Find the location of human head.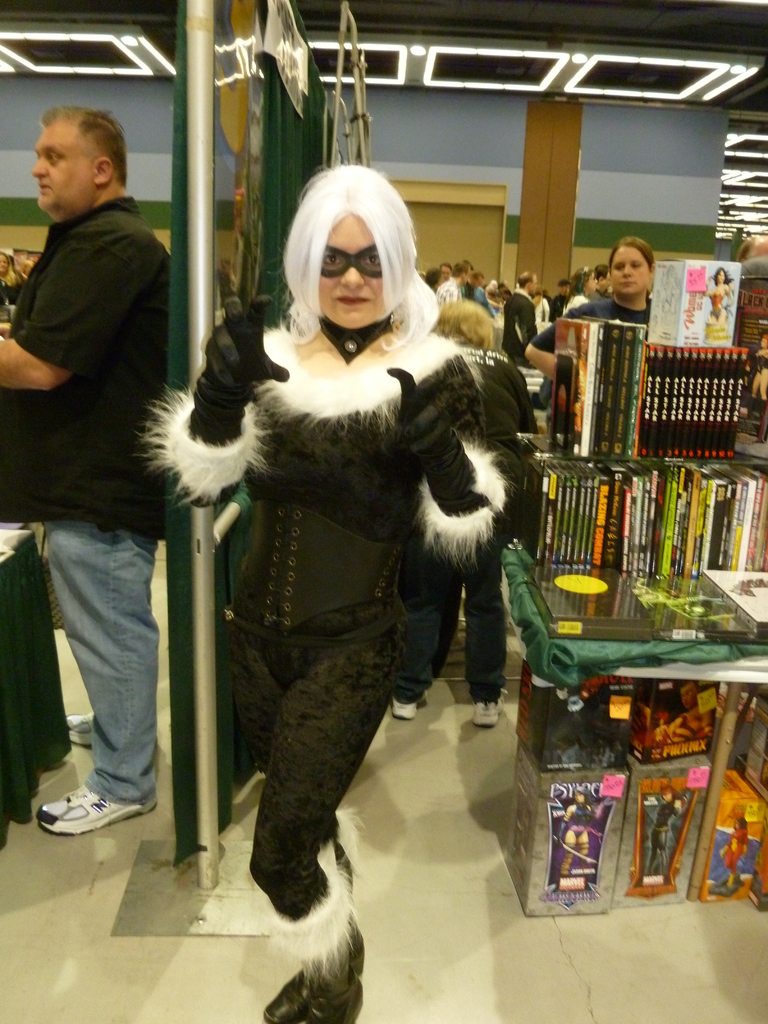
Location: x1=658, y1=787, x2=679, y2=808.
